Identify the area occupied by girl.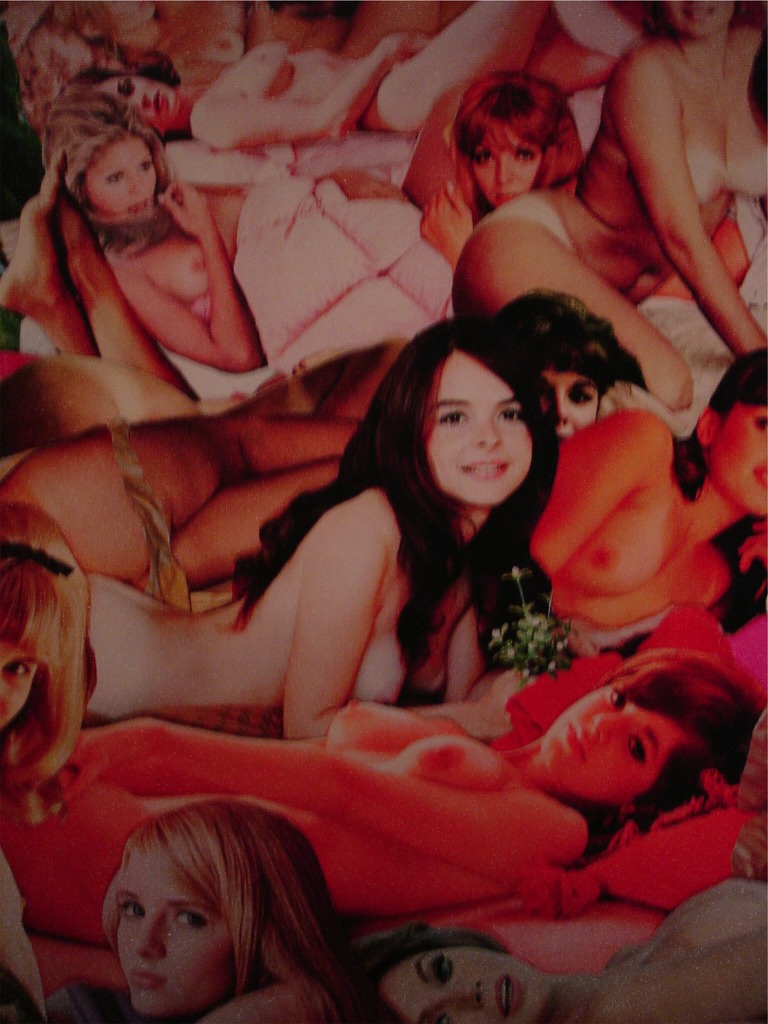
Area: bbox(82, 0, 656, 145).
